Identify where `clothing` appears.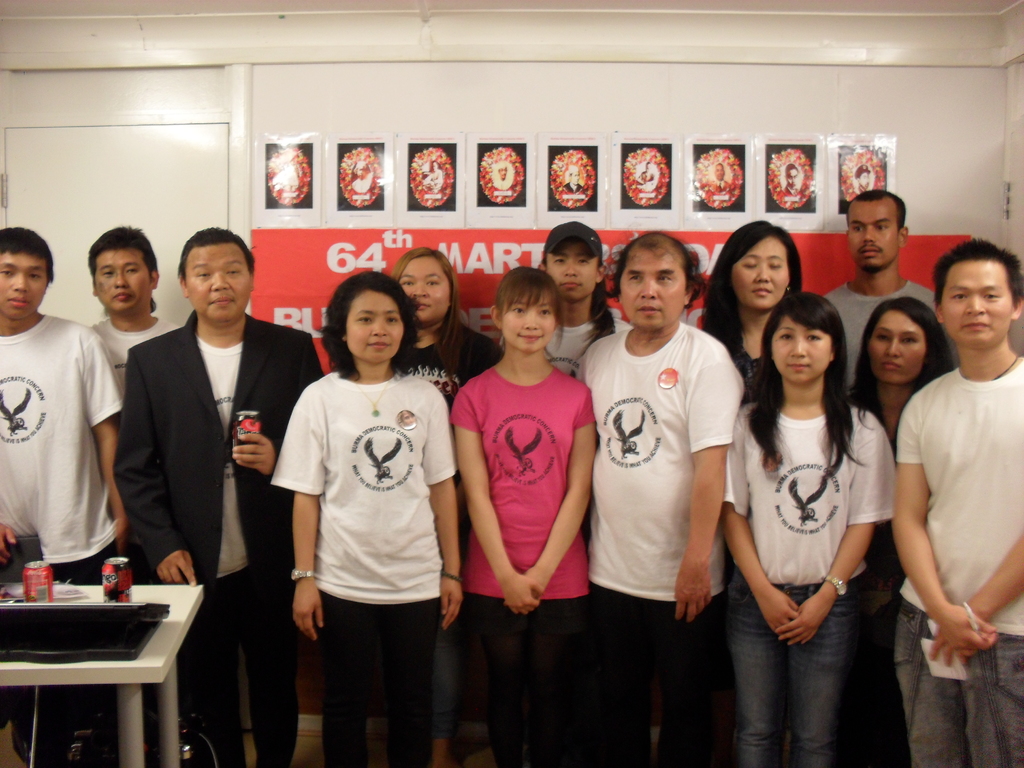
Appears at bbox=(3, 280, 120, 598).
